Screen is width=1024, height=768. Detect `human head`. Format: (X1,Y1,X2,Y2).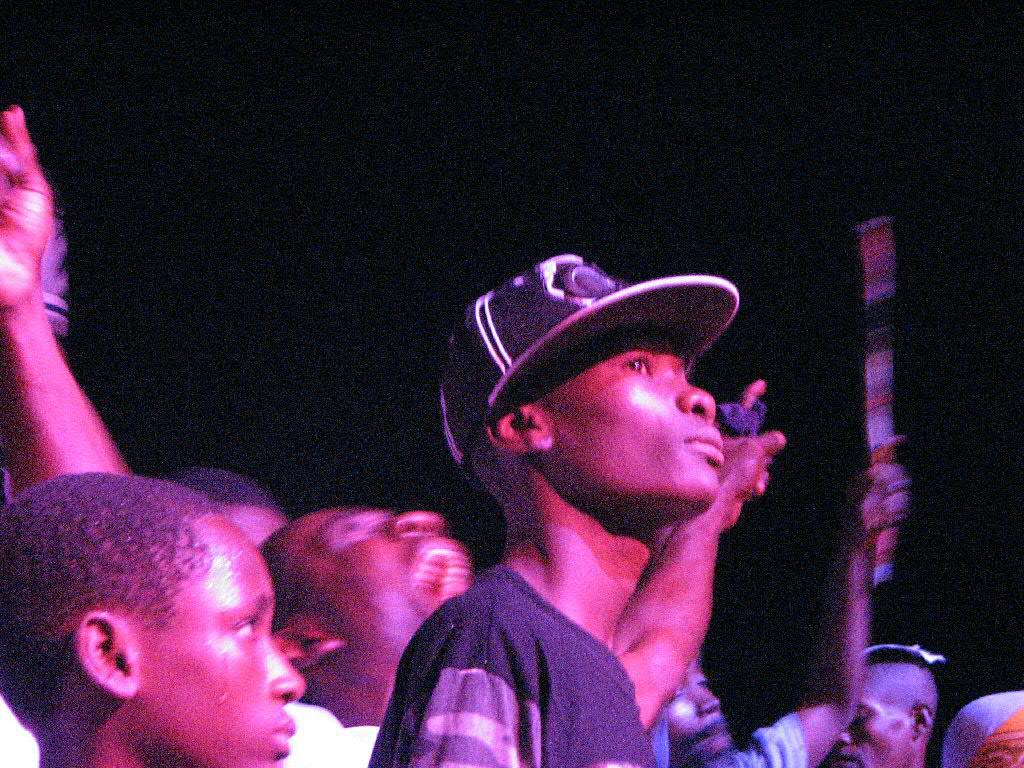
(665,655,740,767).
